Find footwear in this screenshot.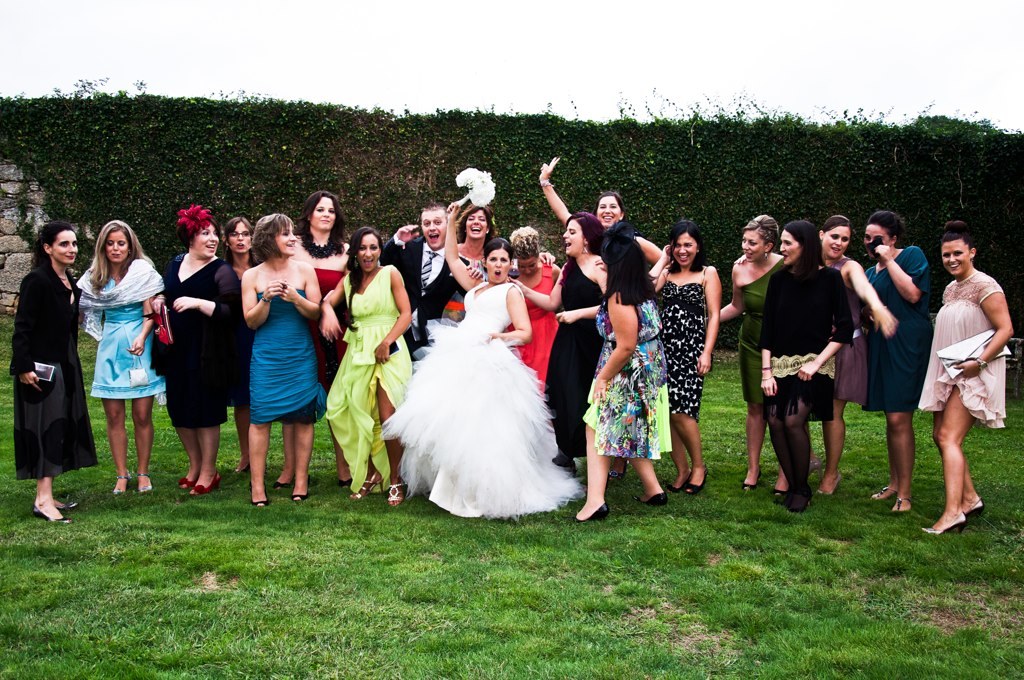
The bounding box for footwear is BBox(742, 466, 764, 493).
